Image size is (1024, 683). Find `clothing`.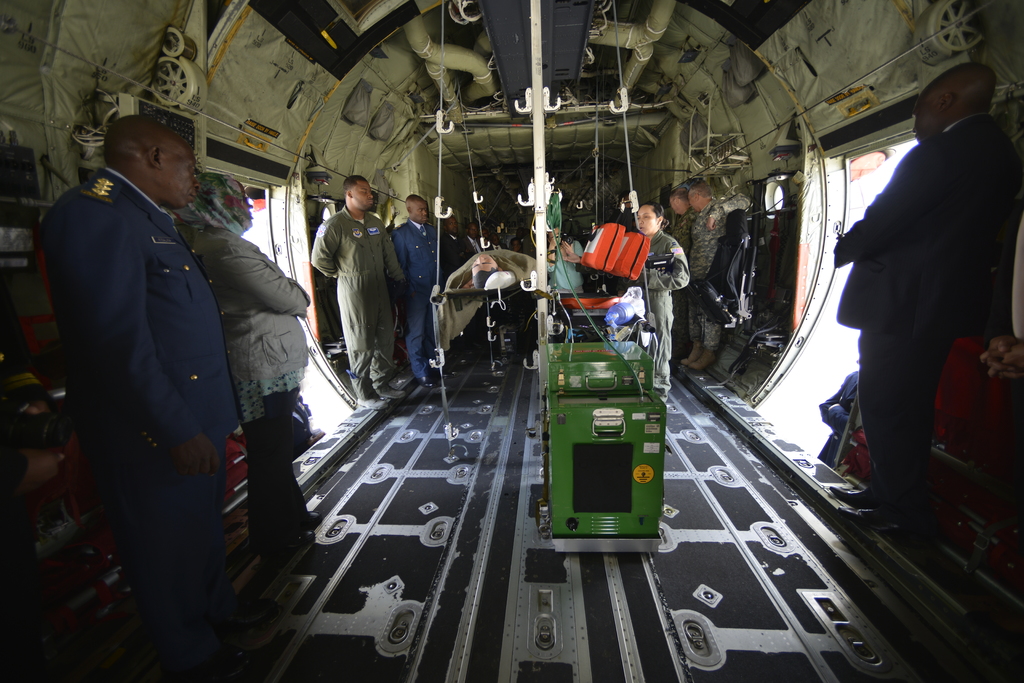
pyautogui.locateOnScreen(309, 196, 406, 398).
